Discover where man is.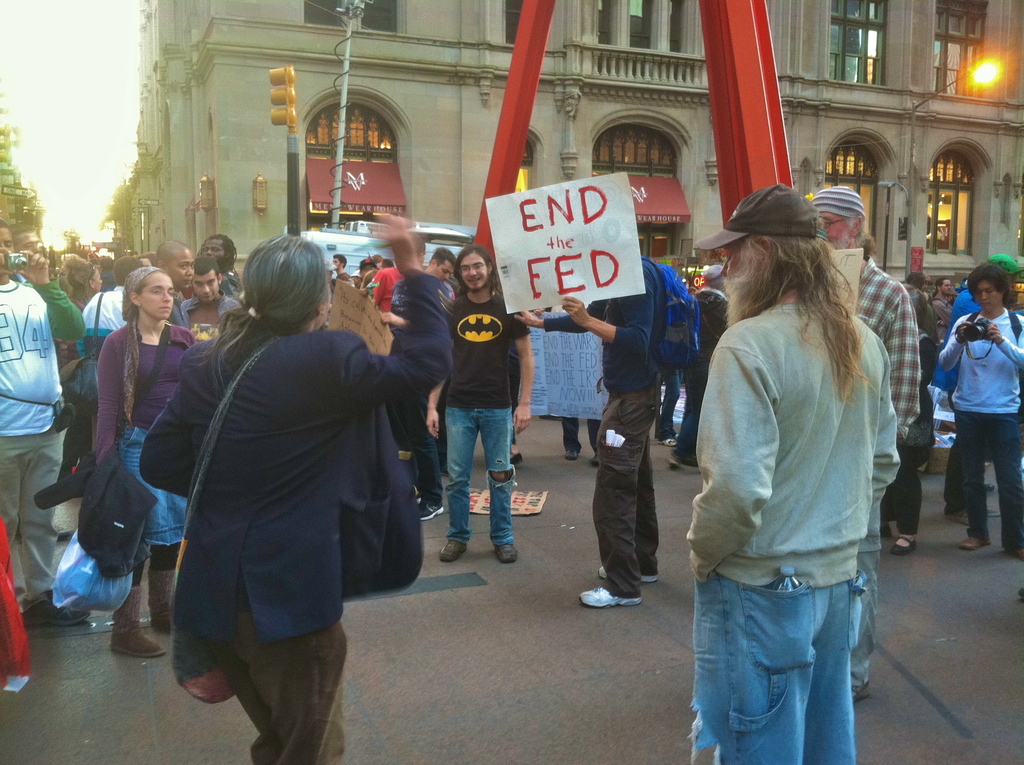
Discovered at 0, 246, 76, 621.
